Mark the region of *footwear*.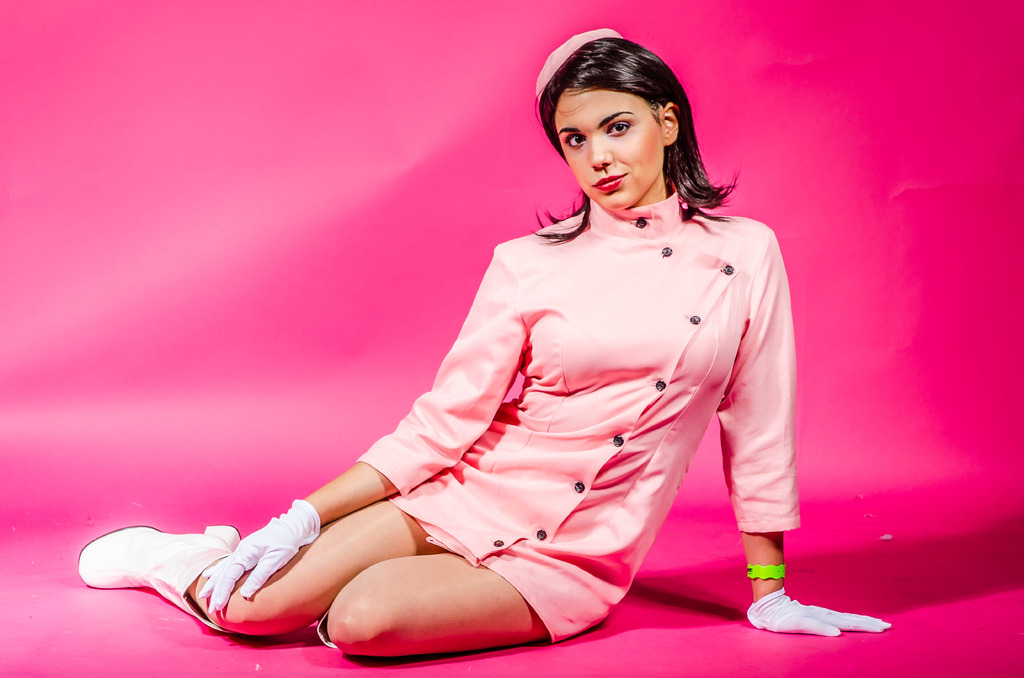
Region: <region>79, 526, 241, 633</region>.
